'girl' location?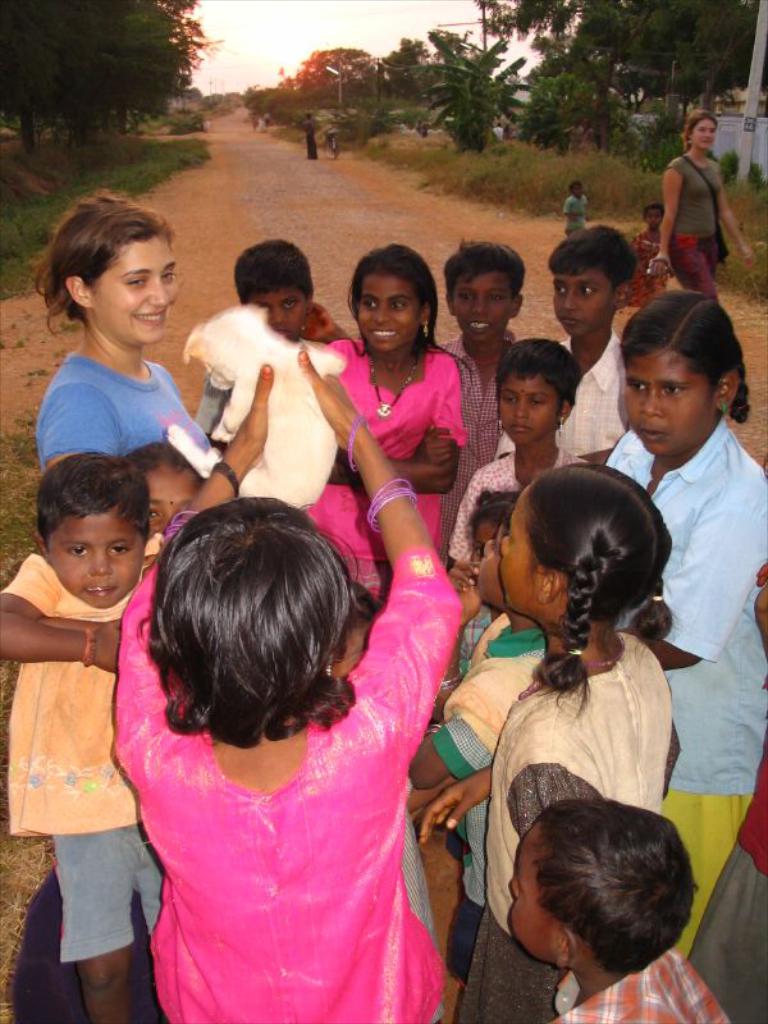
649/110/756/301
